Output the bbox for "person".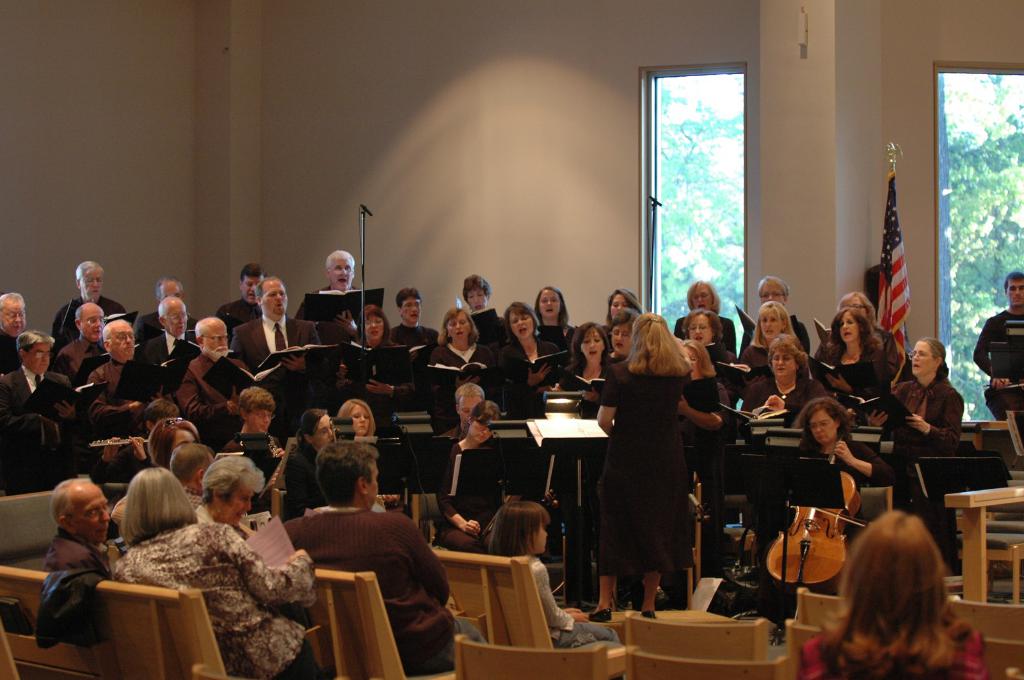
[left=789, top=392, right=888, bottom=509].
